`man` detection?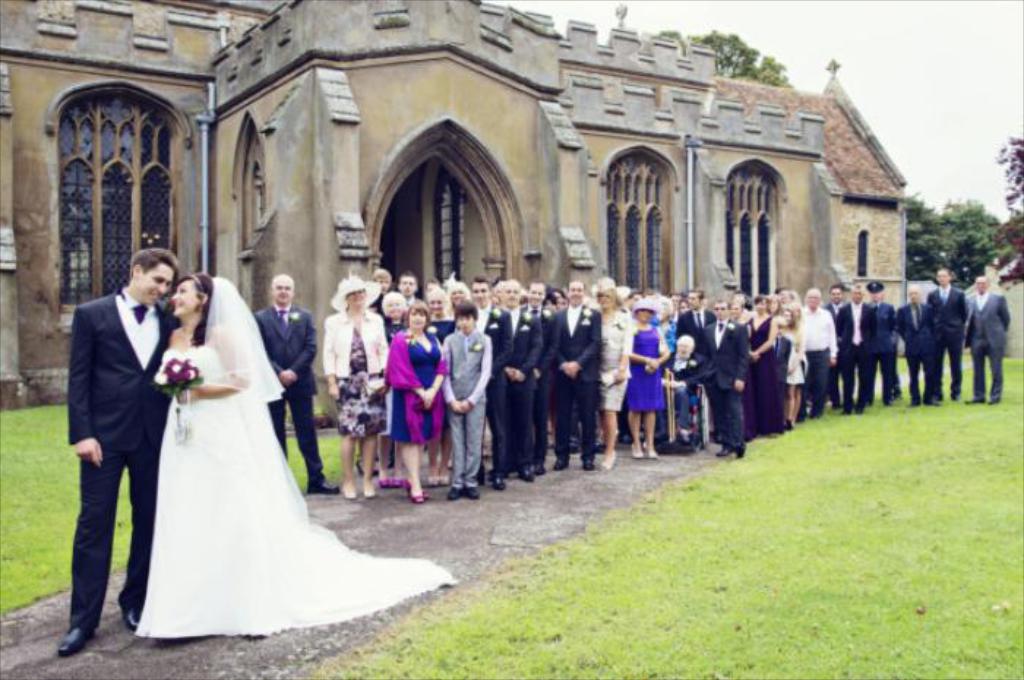
679 287 717 352
